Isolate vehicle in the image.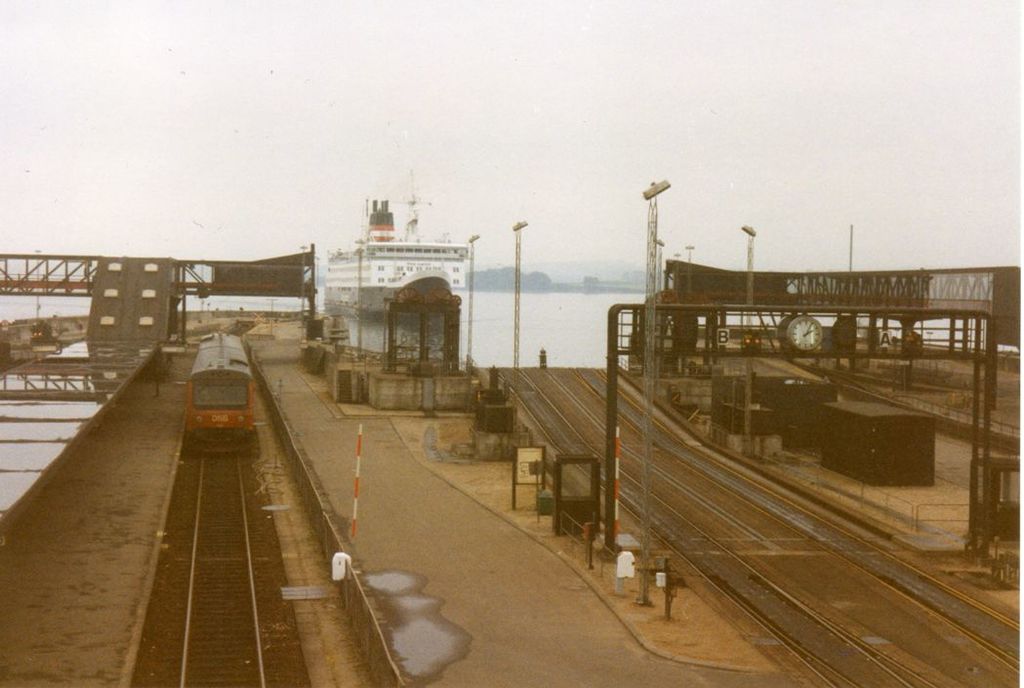
Isolated region: Rect(182, 331, 256, 455).
